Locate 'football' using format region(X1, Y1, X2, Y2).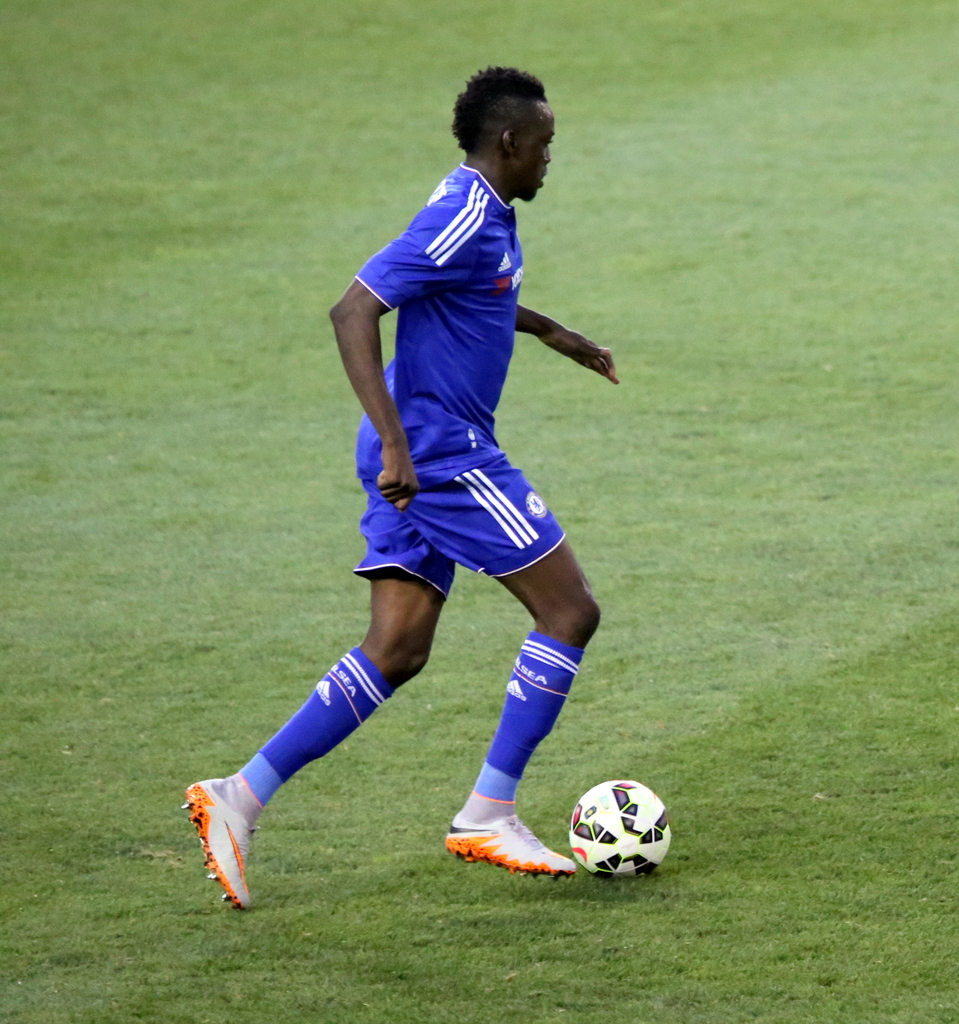
region(563, 780, 672, 877).
